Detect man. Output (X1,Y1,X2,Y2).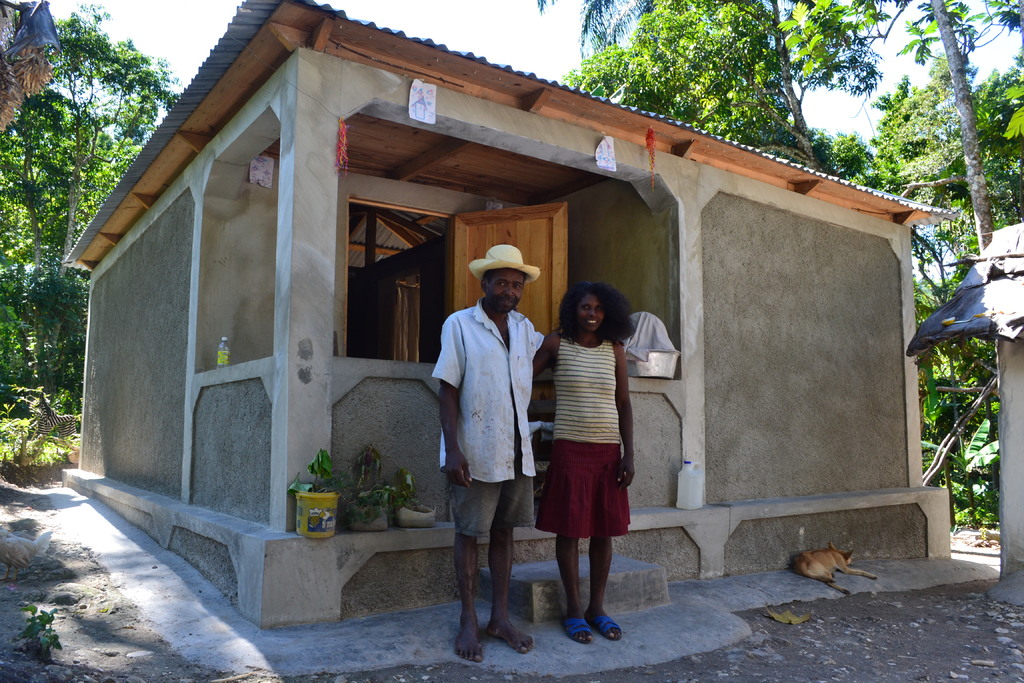
(434,242,552,659).
